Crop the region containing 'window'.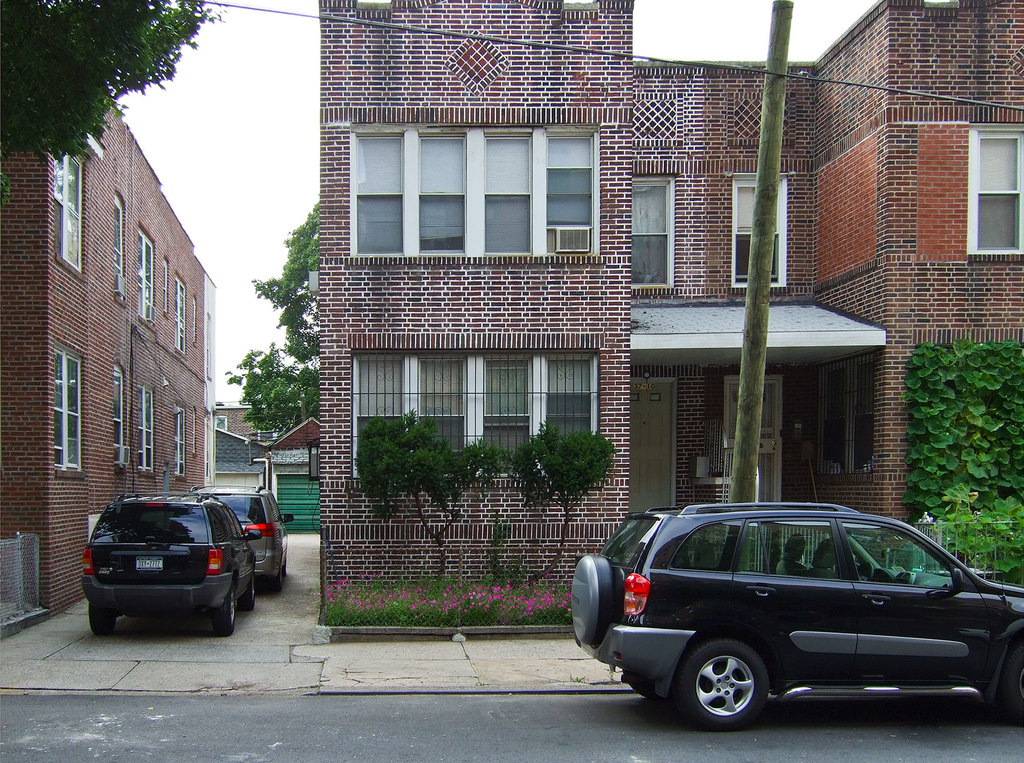
Crop region: region(138, 387, 154, 470).
